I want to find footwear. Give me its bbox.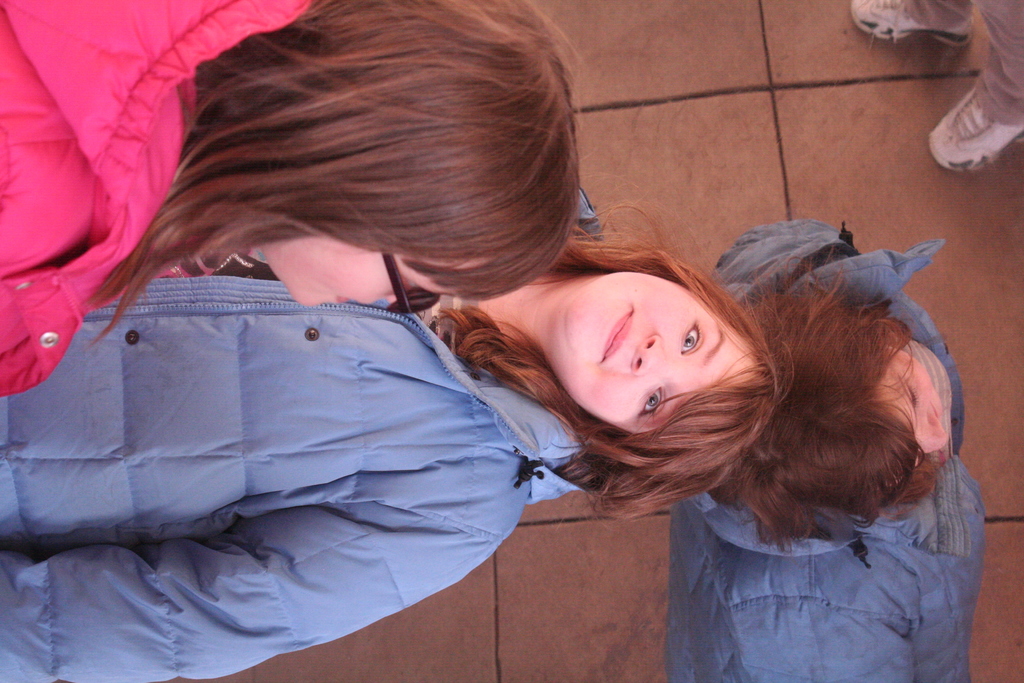
[932, 74, 1016, 160].
